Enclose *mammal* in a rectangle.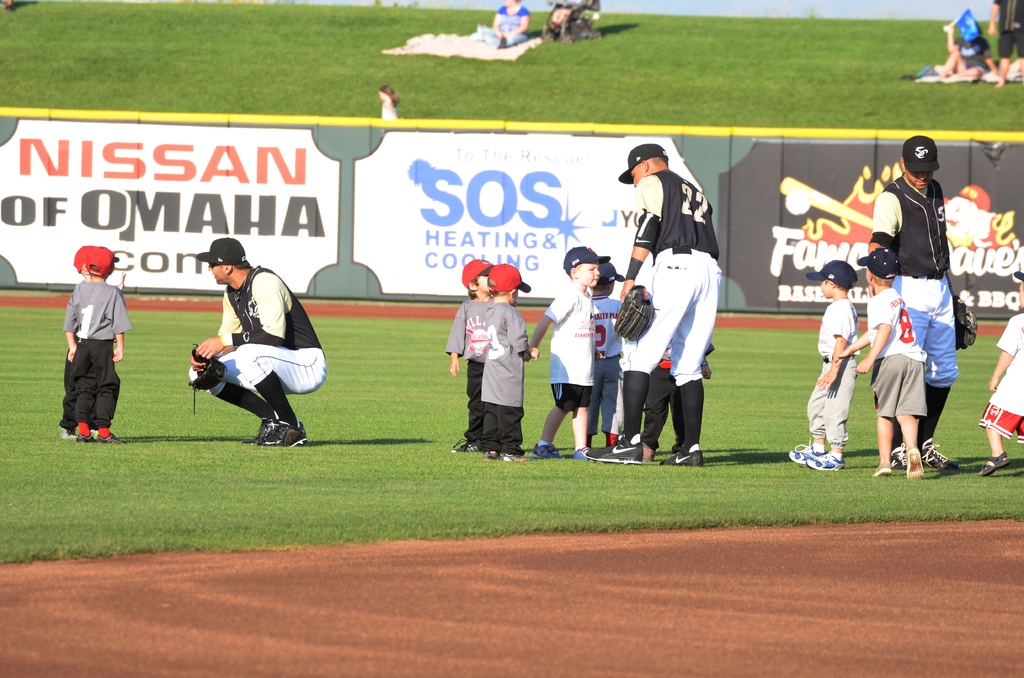
region(487, 0, 532, 46).
